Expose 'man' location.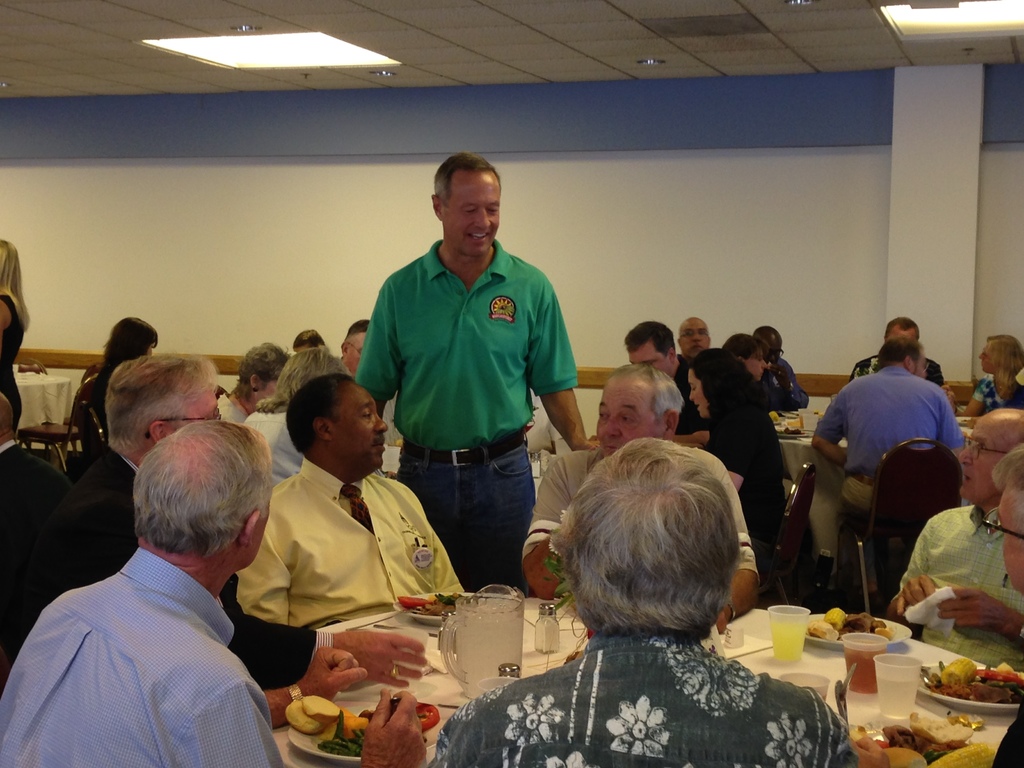
Exposed at box(811, 333, 973, 576).
